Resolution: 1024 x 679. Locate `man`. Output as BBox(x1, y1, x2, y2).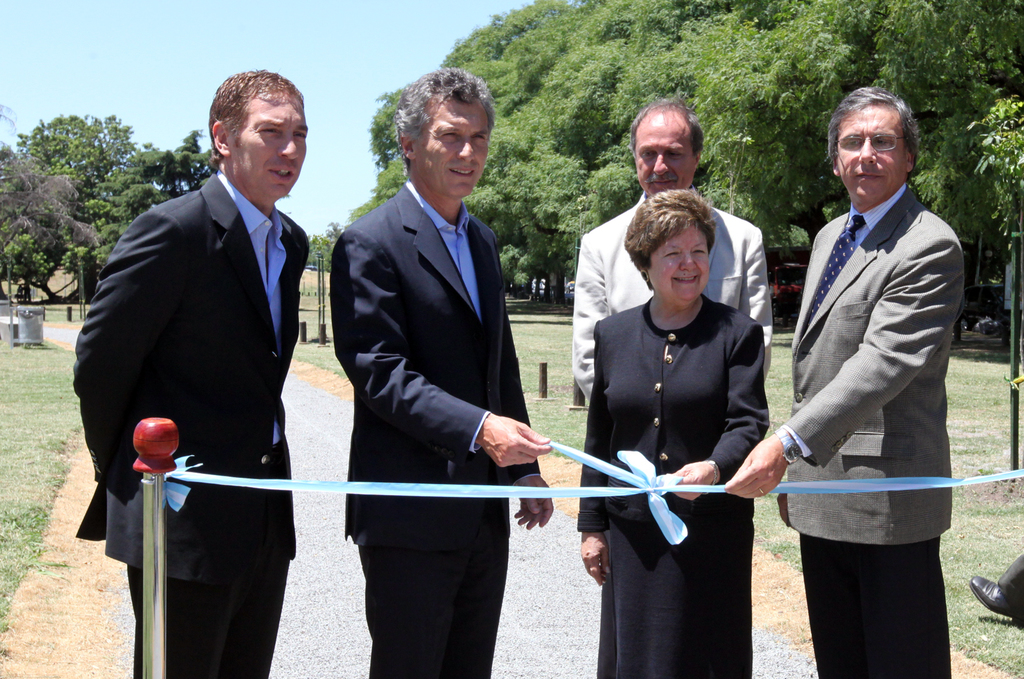
BBox(325, 66, 555, 678).
